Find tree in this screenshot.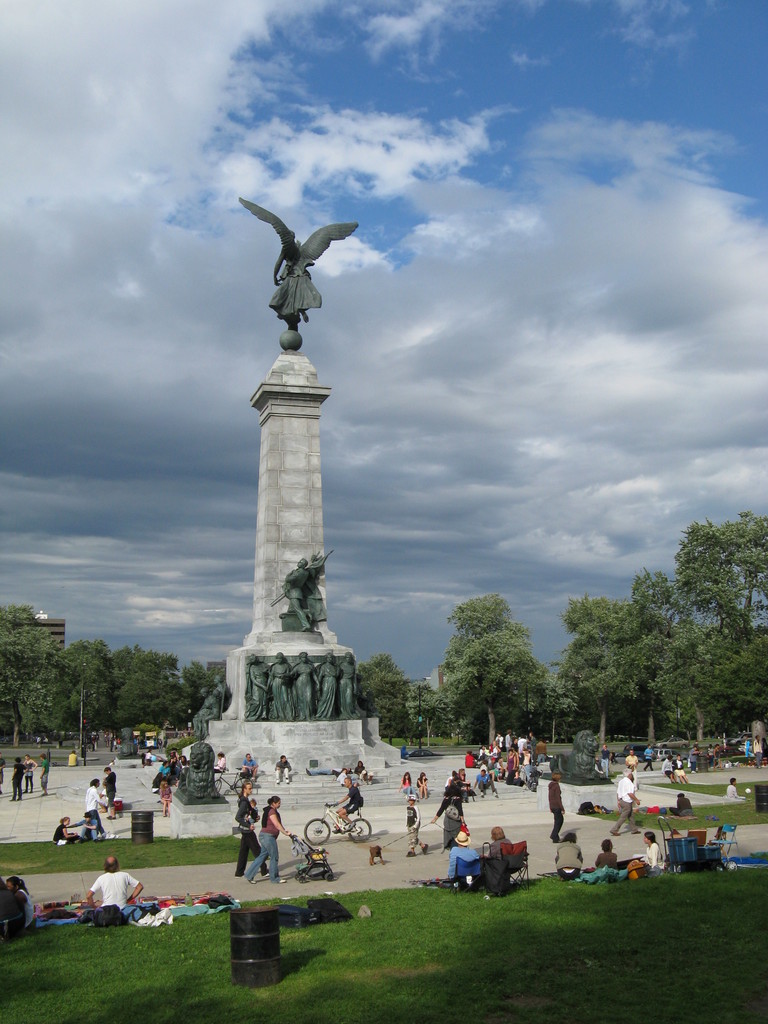
The bounding box for tree is box=[724, 647, 767, 750].
